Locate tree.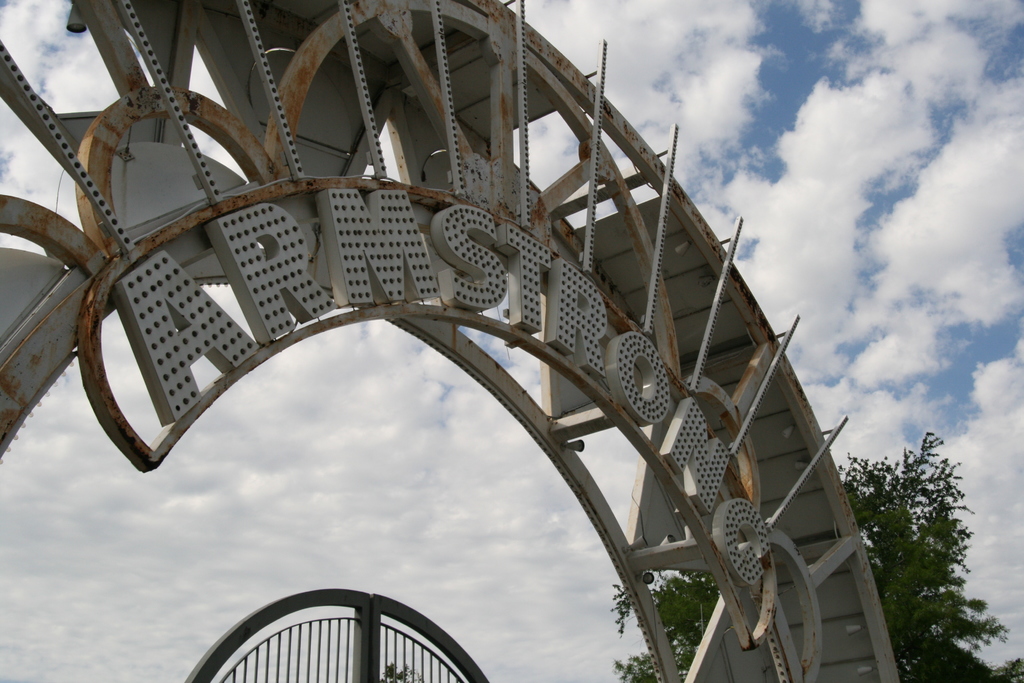
Bounding box: <box>611,431,1023,682</box>.
